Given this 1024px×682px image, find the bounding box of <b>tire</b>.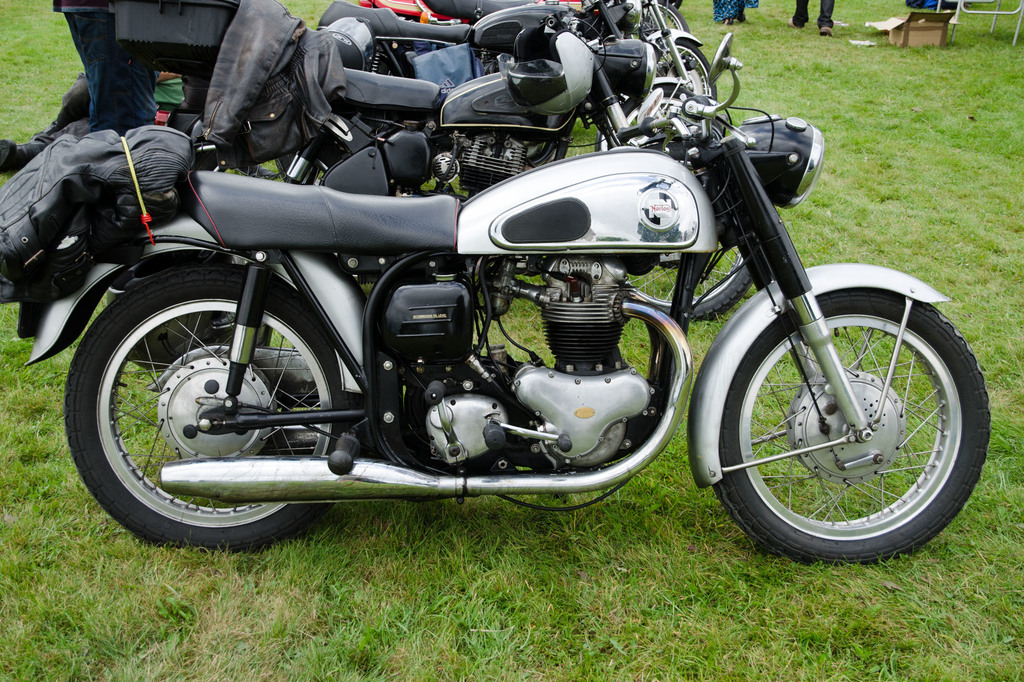
x1=627, y1=0, x2=689, y2=45.
